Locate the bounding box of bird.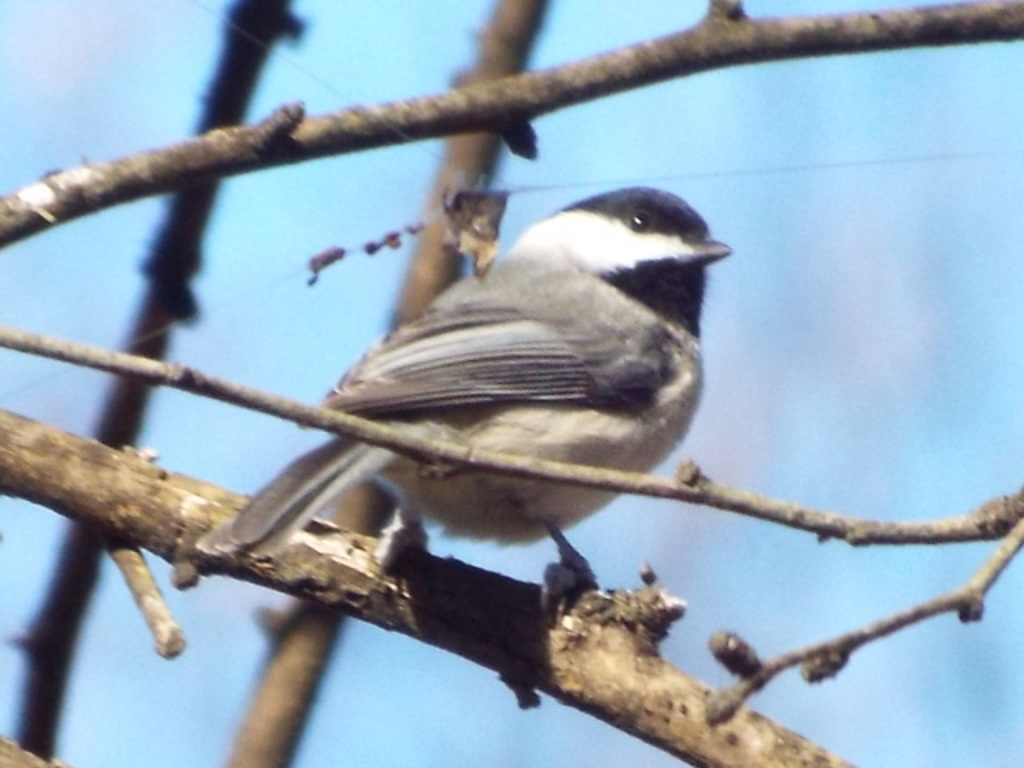
Bounding box: crop(259, 187, 749, 610).
